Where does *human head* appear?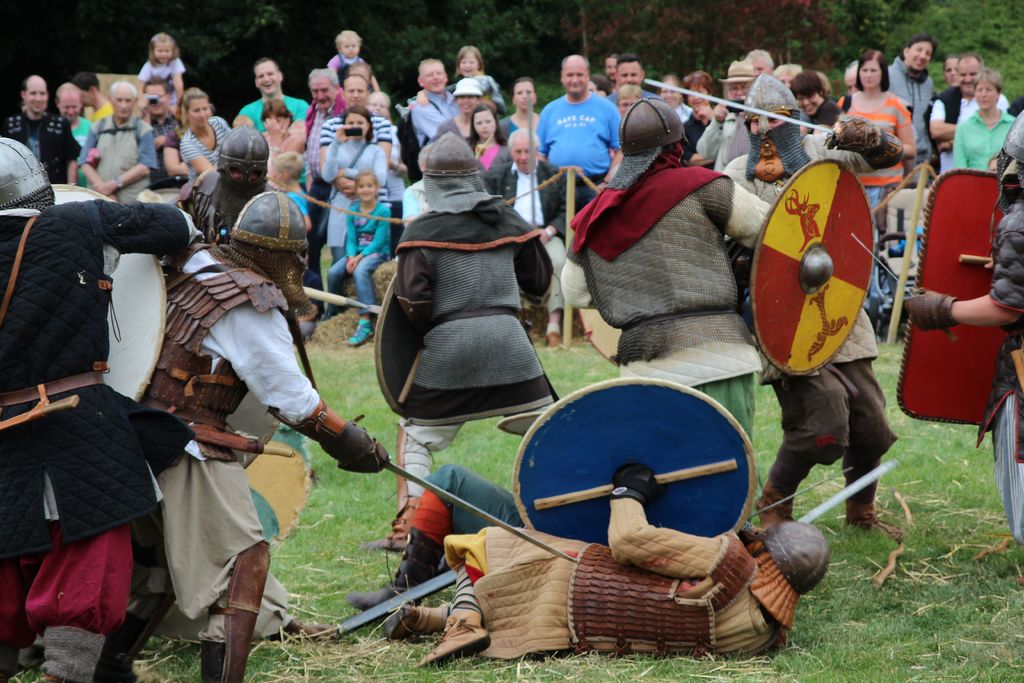
Appears at detection(993, 108, 1023, 202).
